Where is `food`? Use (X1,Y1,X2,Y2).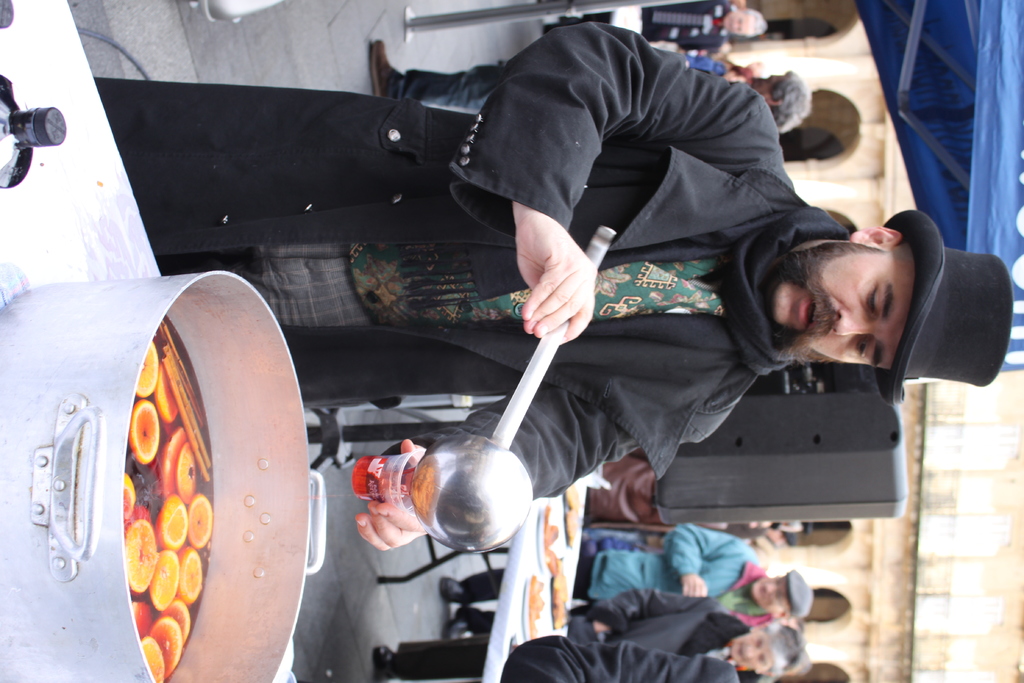
(120,317,205,682).
